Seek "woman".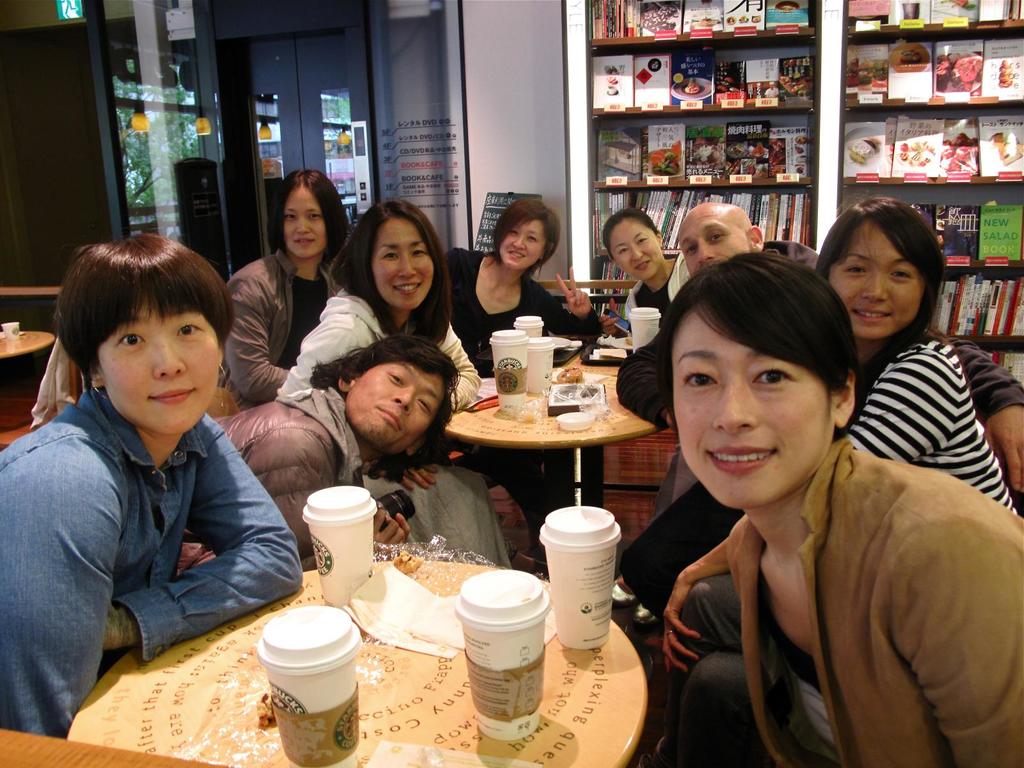
crop(227, 166, 351, 410).
